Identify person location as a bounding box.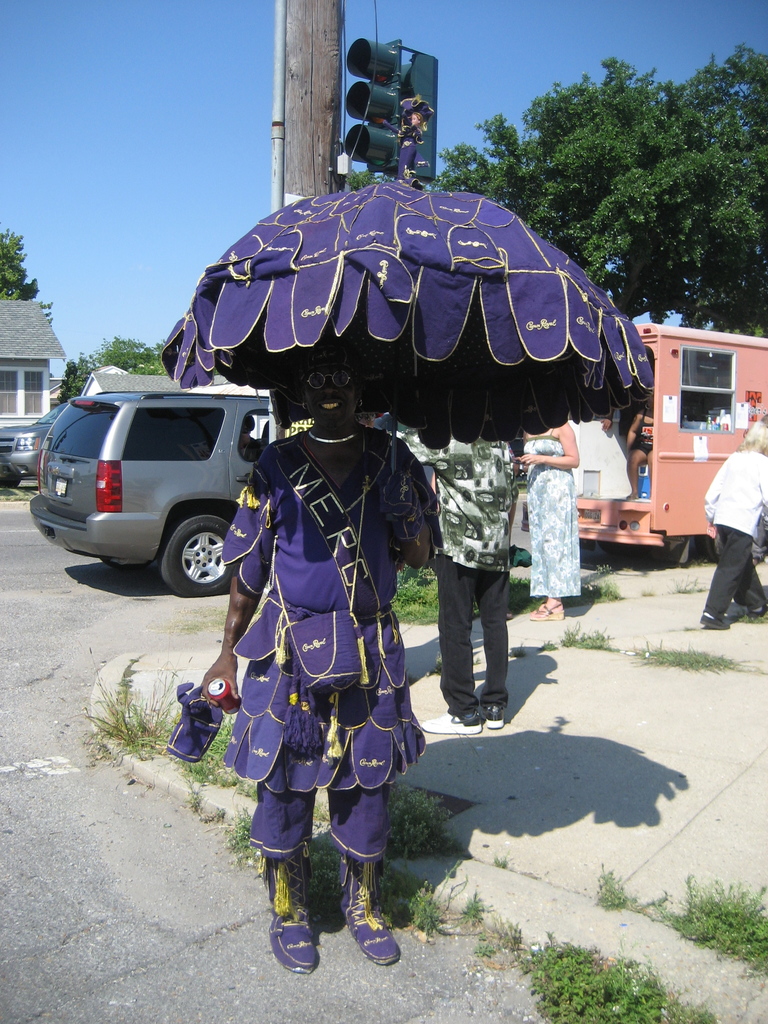
(x1=395, y1=93, x2=430, y2=184).
